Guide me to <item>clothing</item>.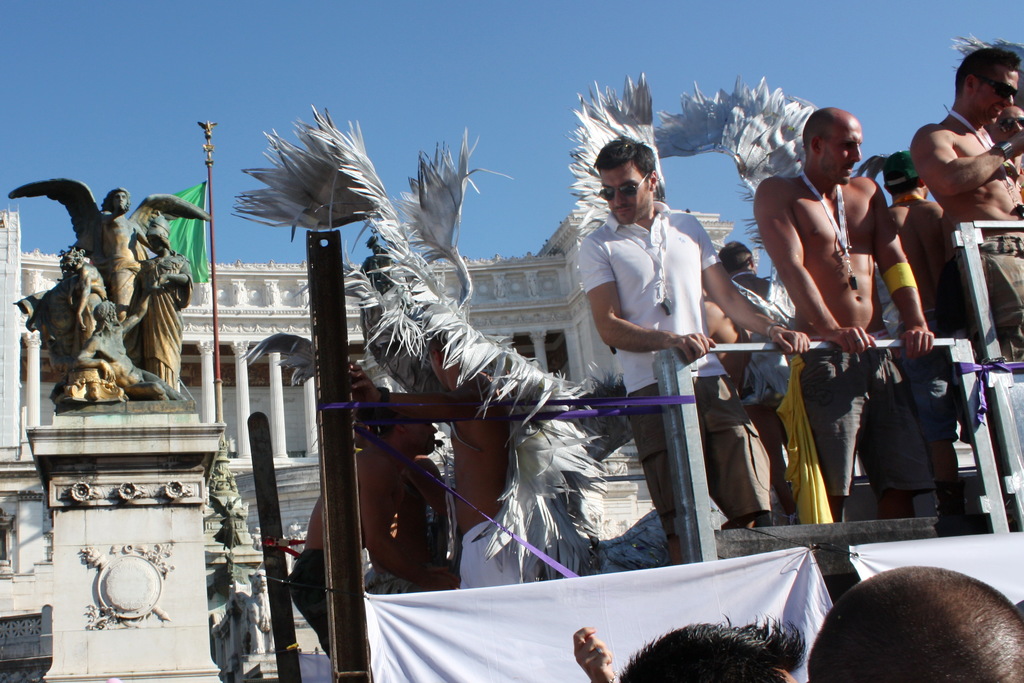
Guidance: (717, 350, 789, 403).
